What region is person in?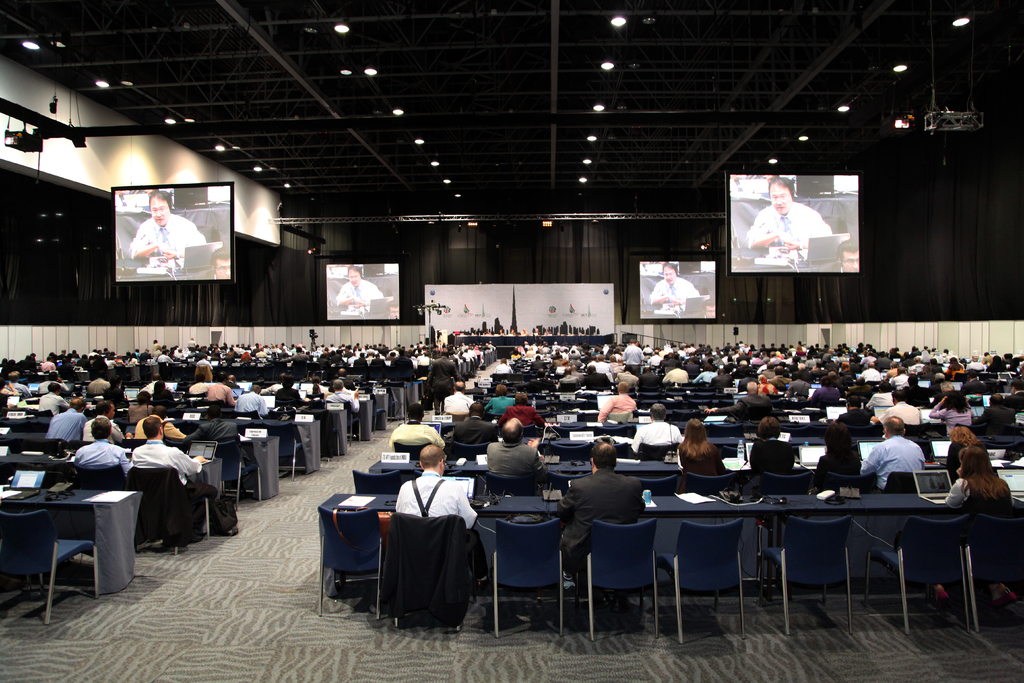
{"x1": 193, "y1": 353, "x2": 214, "y2": 383}.
